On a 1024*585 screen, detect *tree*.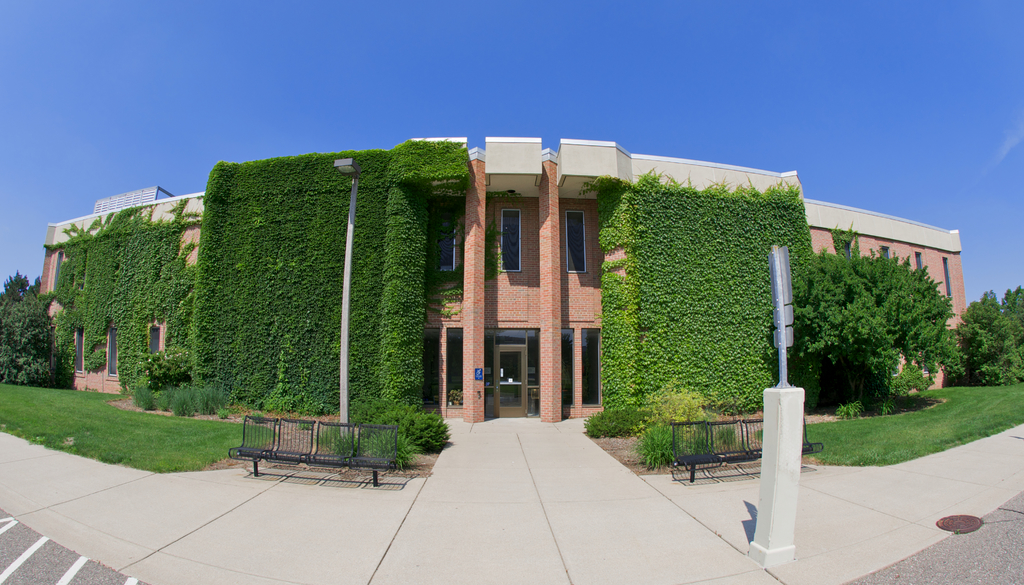
<bbox>806, 236, 952, 415</bbox>.
